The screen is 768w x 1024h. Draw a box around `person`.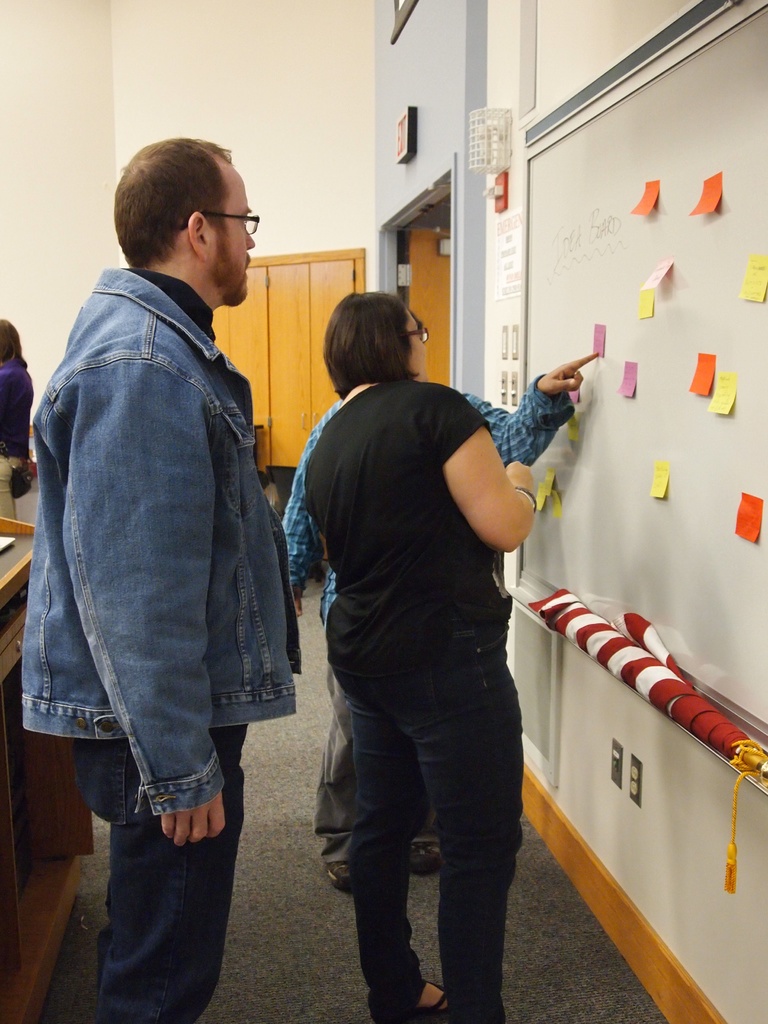
bbox=[25, 146, 291, 897].
